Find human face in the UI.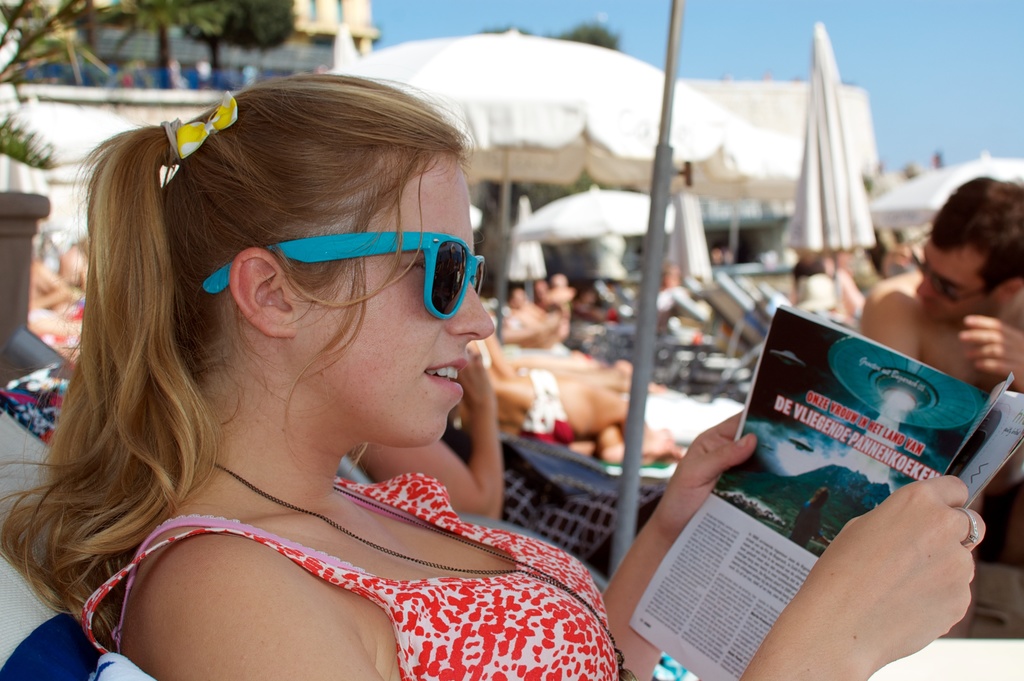
UI element at bbox(298, 157, 498, 446).
